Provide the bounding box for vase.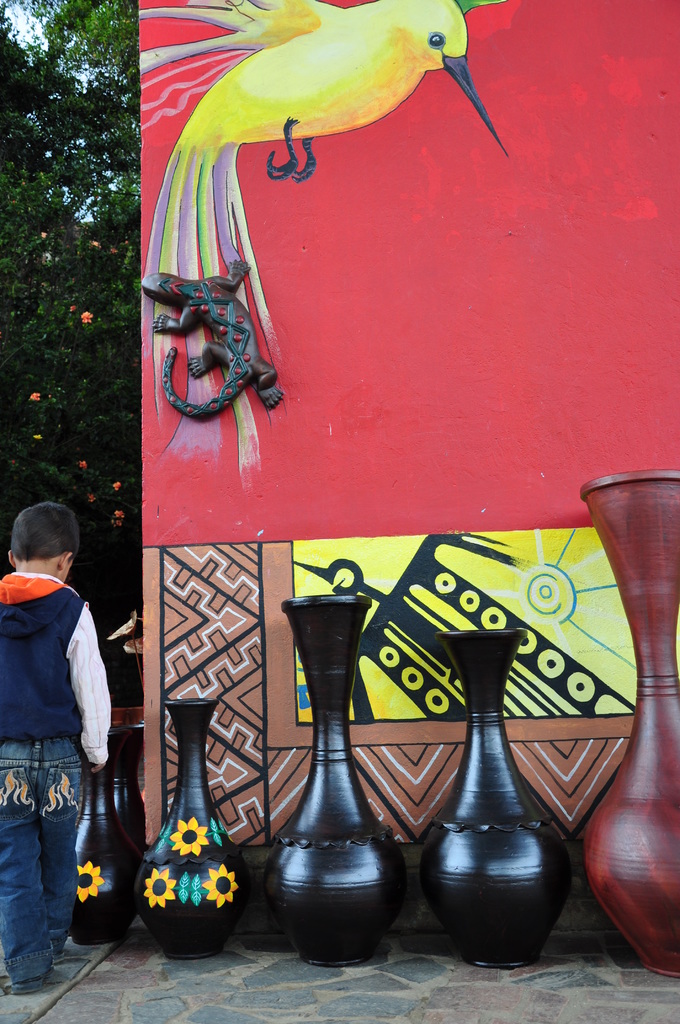
<region>418, 627, 567, 968</region>.
